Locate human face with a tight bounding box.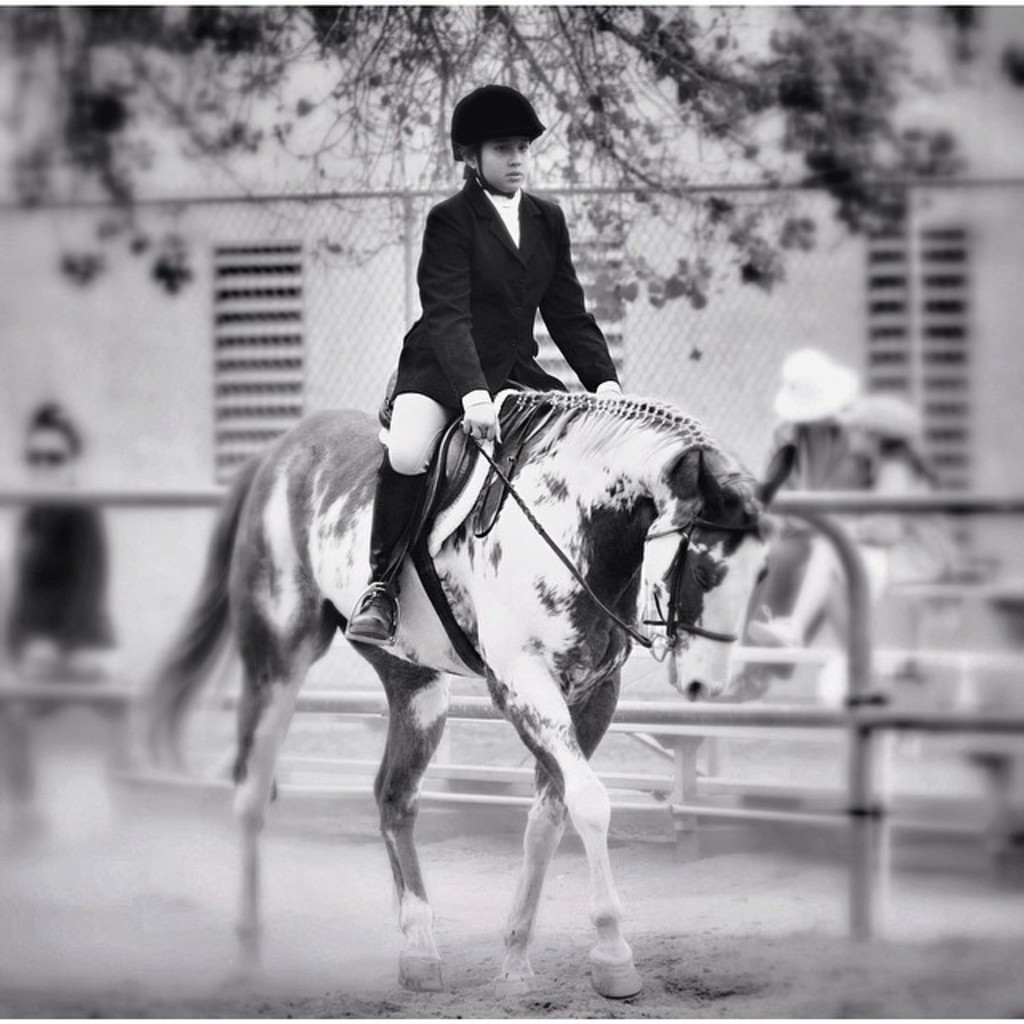
rect(472, 131, 533, 197).
